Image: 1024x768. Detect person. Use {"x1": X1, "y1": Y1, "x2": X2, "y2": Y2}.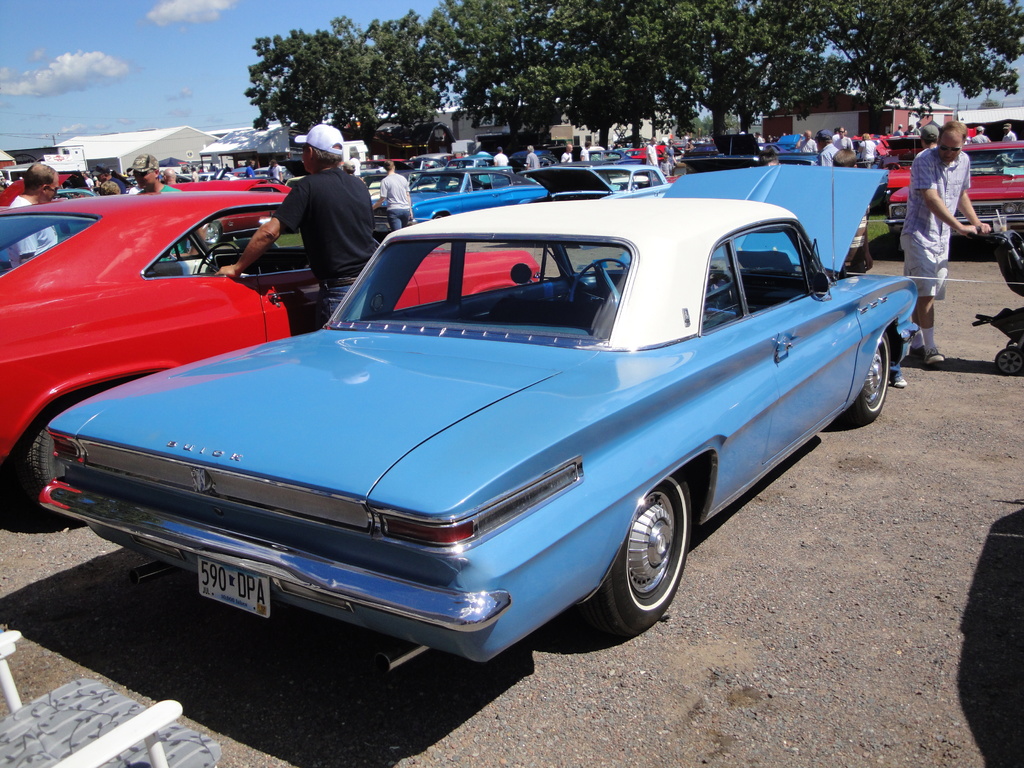
{"x1": 890, "y1": 122, "x2": 905, "y2": 137}.
